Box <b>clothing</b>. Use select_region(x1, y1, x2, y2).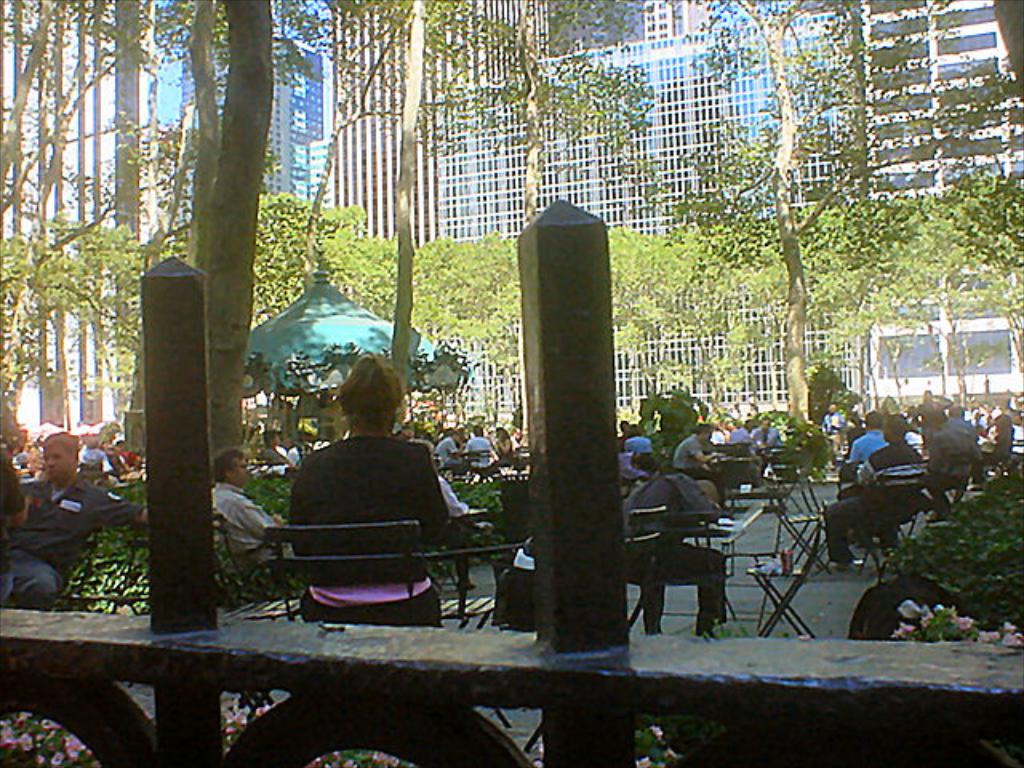
select_region(254, 446, 293, 472).
